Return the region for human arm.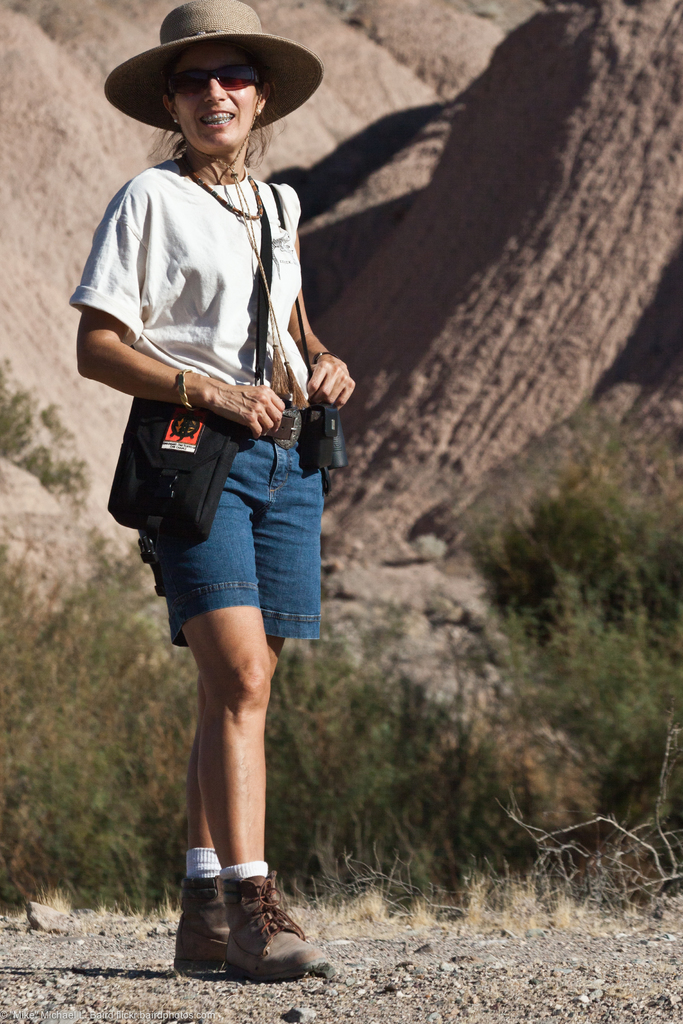
(63, 226, 167, 443).
